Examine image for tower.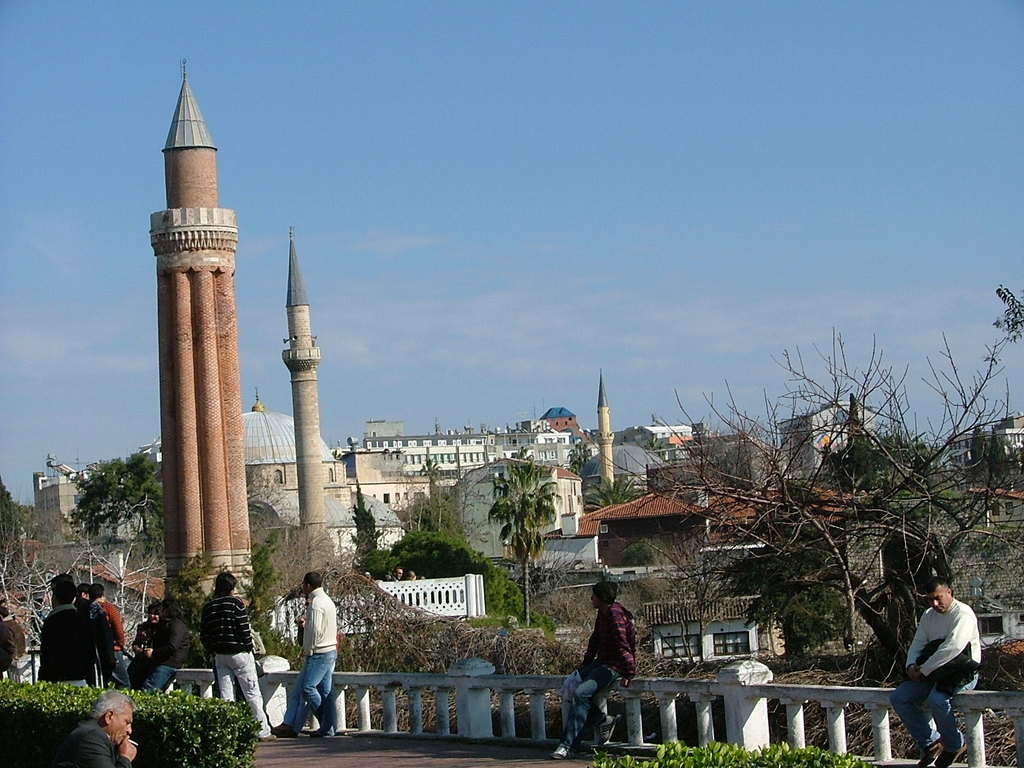
Examination result: box=[126, 63, 259, 586].
